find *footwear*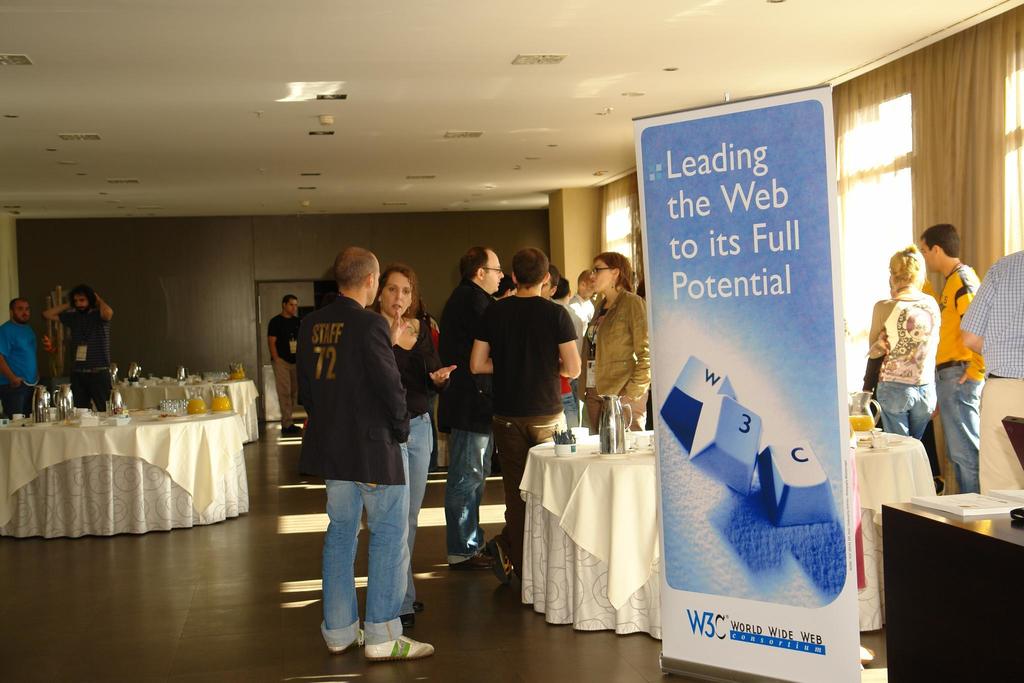
449/554/498/570
